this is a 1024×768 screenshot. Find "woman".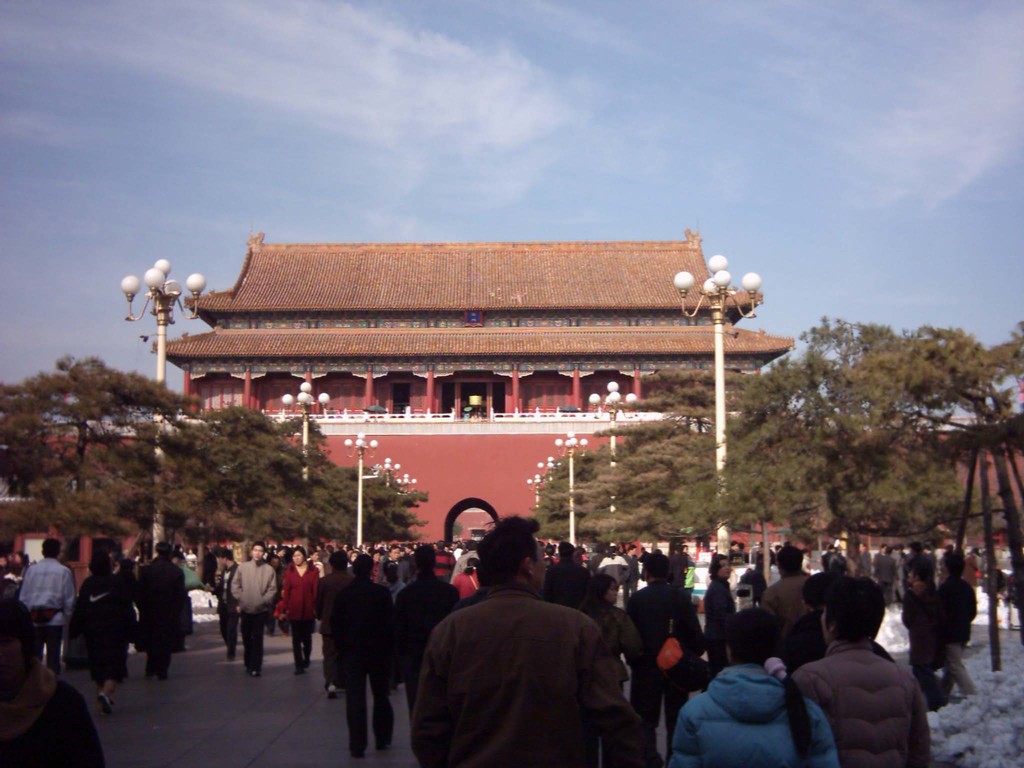
Bounding box: (x1=73, y1=550, x2=143, y2=712).
